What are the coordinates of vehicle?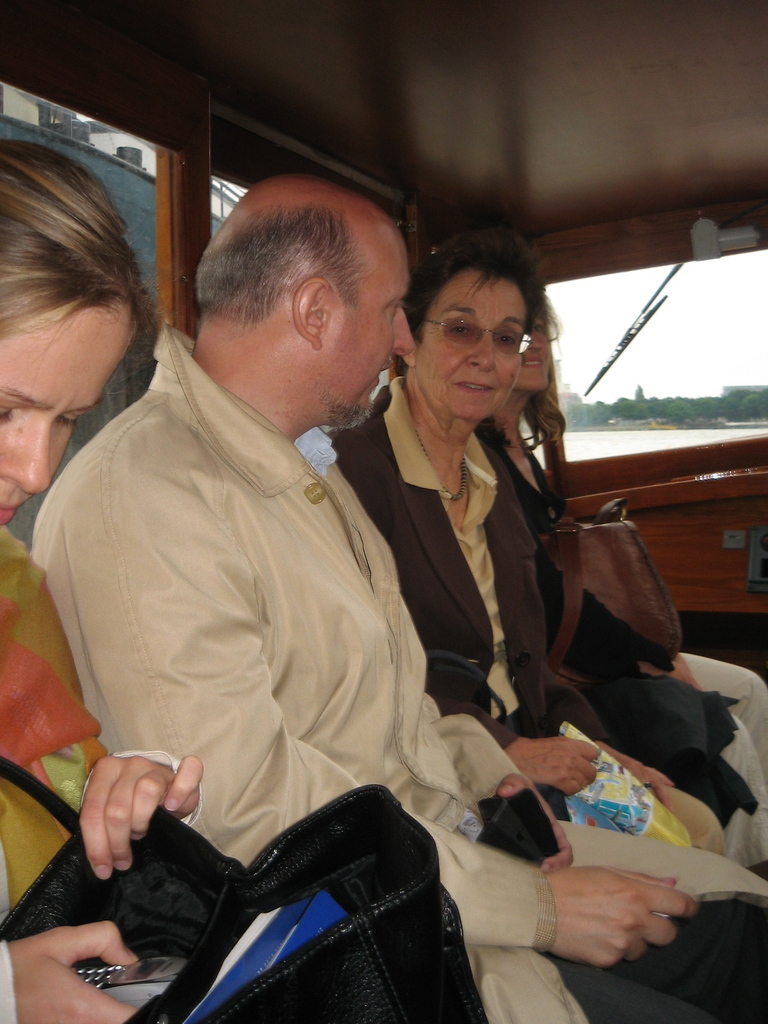
bbox=(0, 1, 767, 1023).
